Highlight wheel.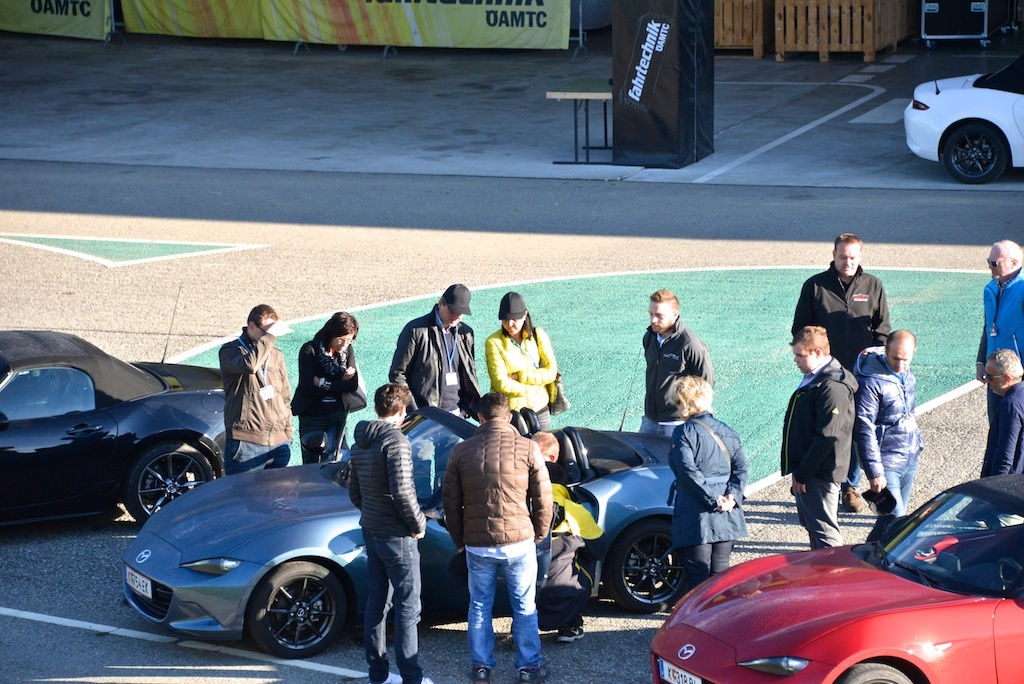
Highlighted region: <box>942,128,999,185</box>.
